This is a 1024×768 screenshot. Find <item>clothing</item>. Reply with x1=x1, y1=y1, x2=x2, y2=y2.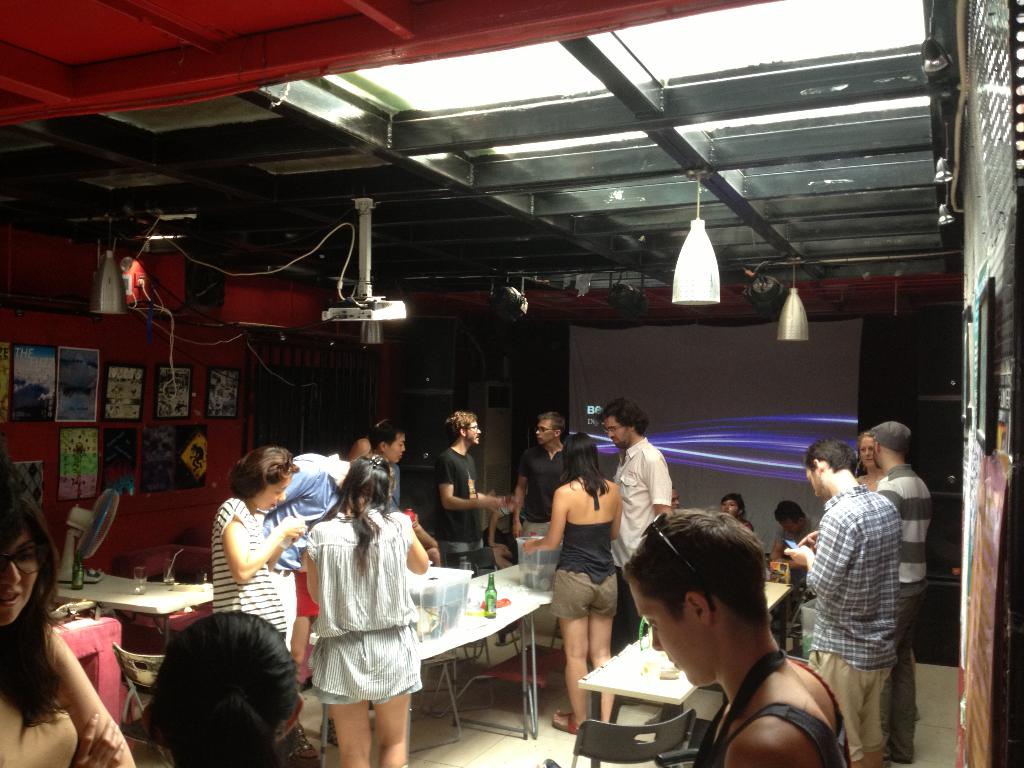
x1=701, y1=639, x2=852, y2=767.
